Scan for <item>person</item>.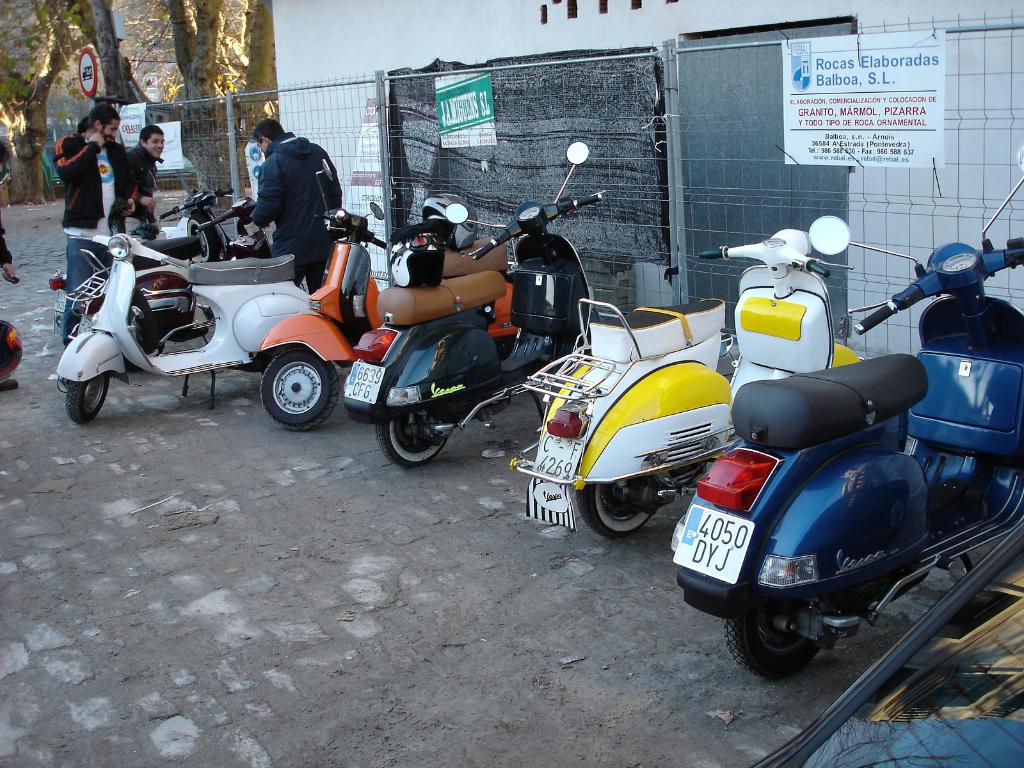
Scan result: [left=49, top=102, right=135, bottom=349].
